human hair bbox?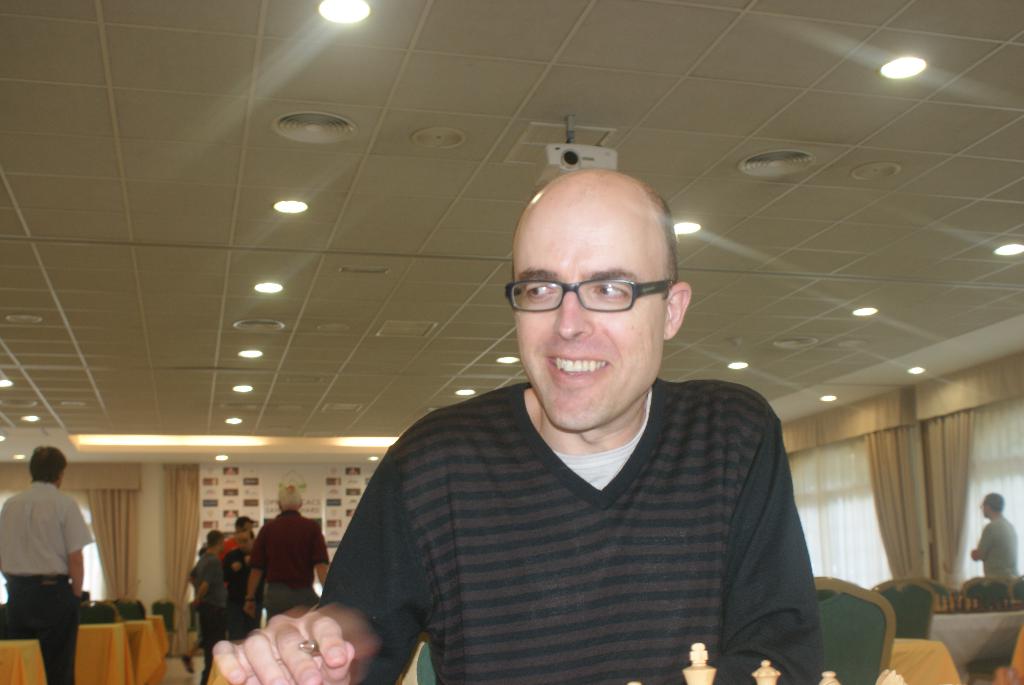
left=234, top=516, right=251, bottom=534
